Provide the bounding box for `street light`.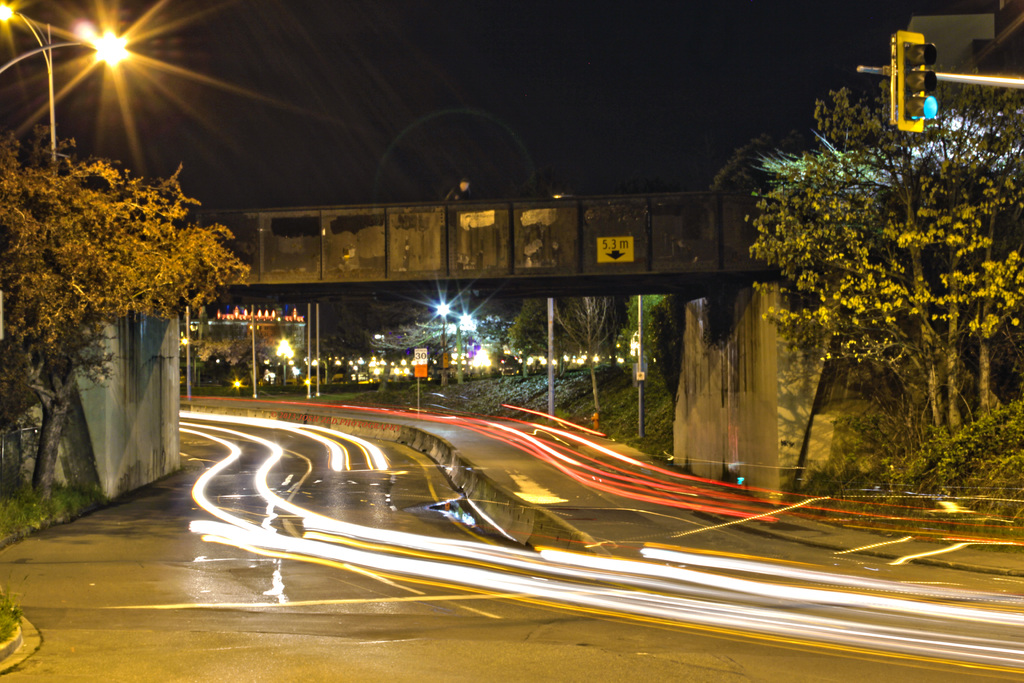
[426, 299, 452, 369].
